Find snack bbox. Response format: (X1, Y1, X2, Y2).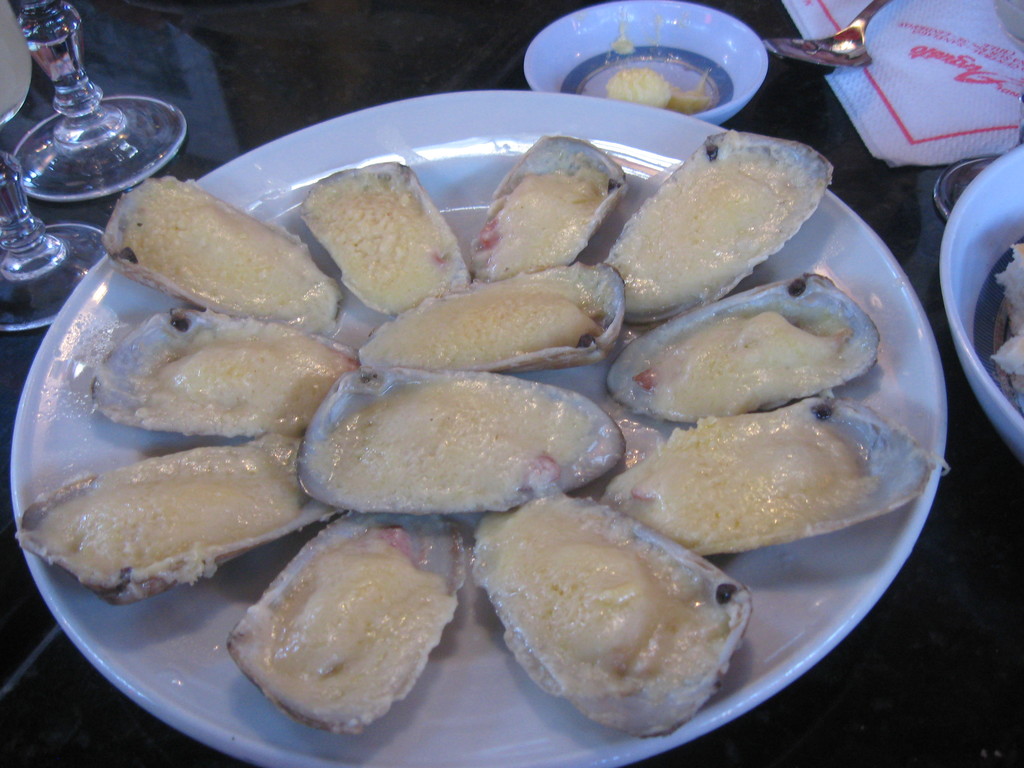
(349, 273, 628, 362).
